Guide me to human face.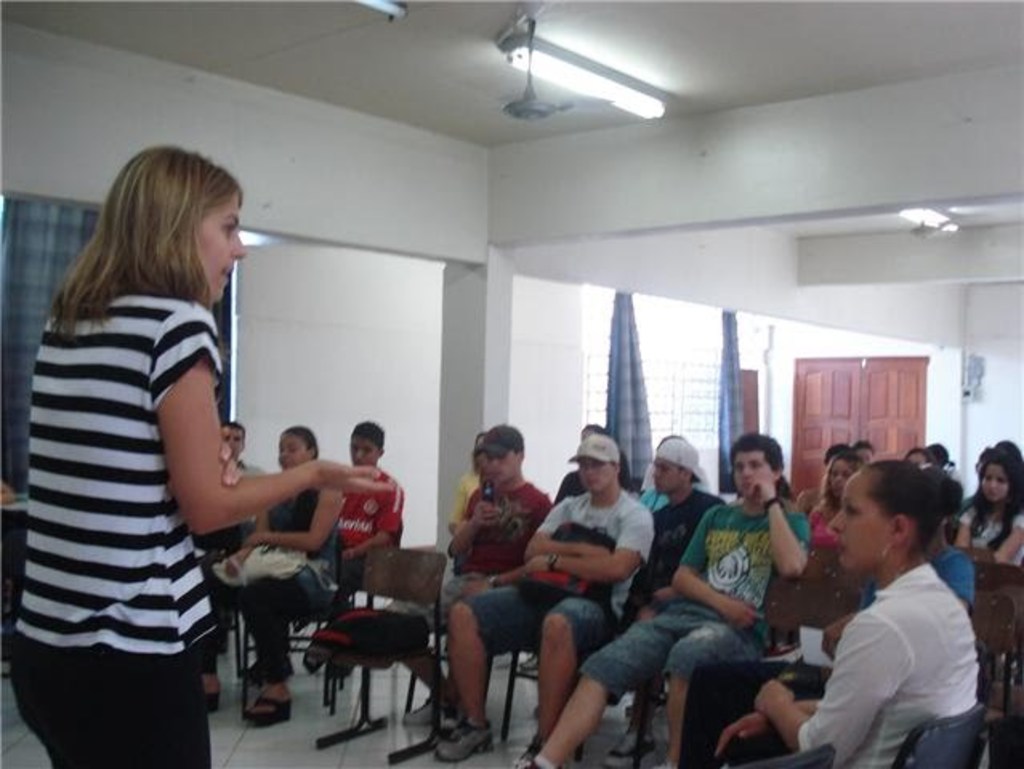
Guidance: 828:476:885:572.
